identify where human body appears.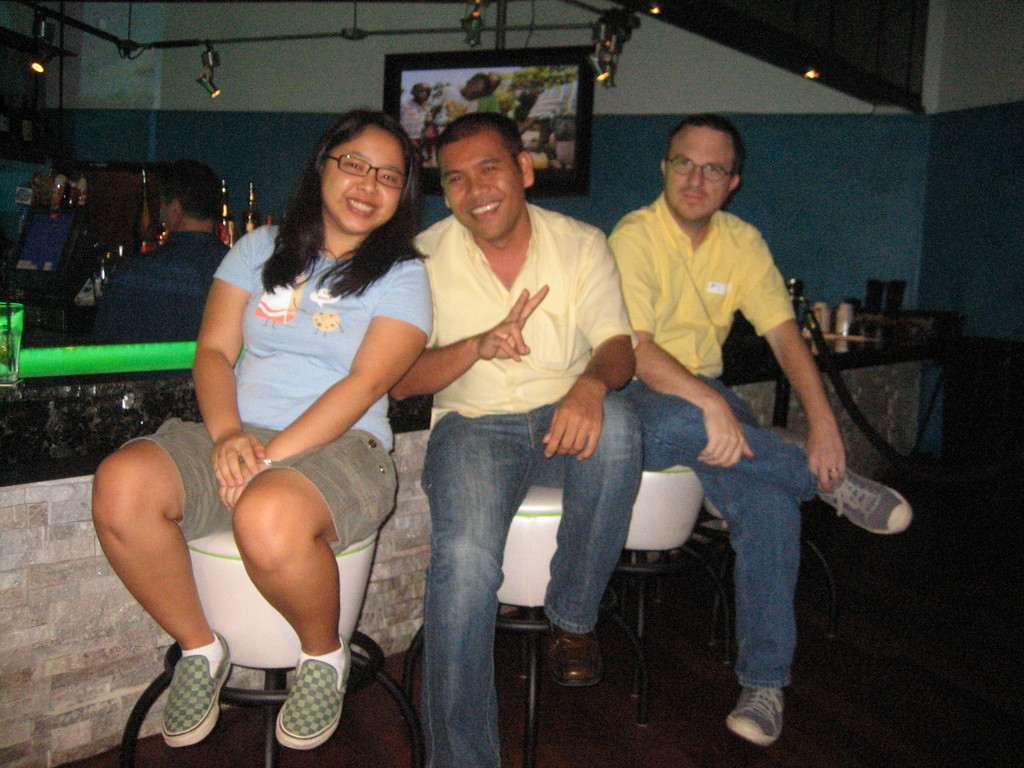
Appears at <bbox>397, 77, 432, 140</bbox>.
